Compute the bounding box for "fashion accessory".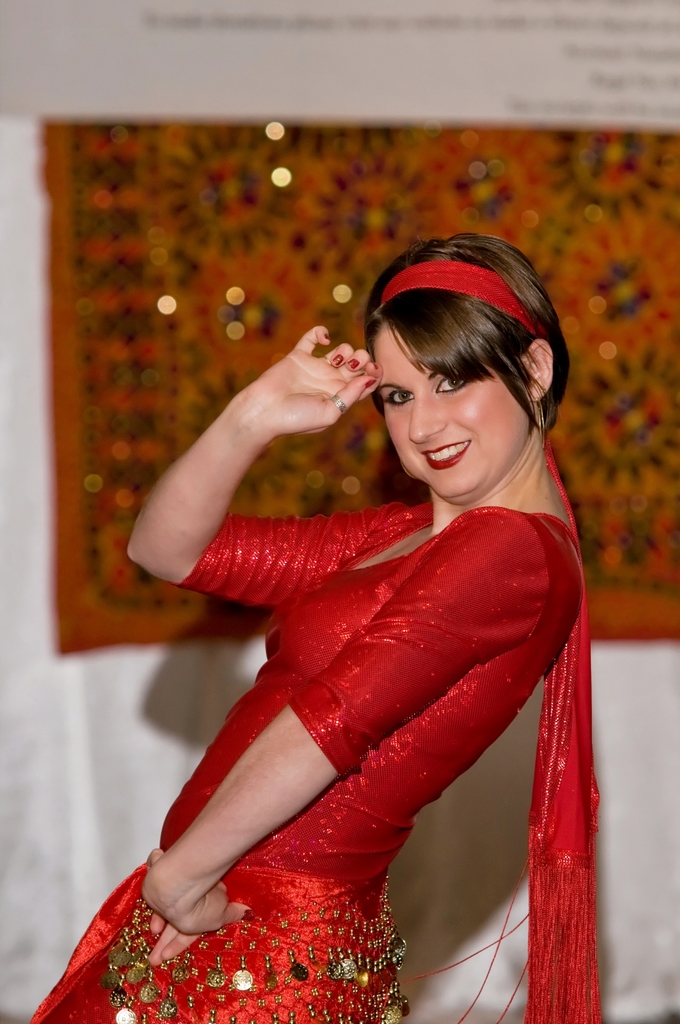
533 394 551 456.
